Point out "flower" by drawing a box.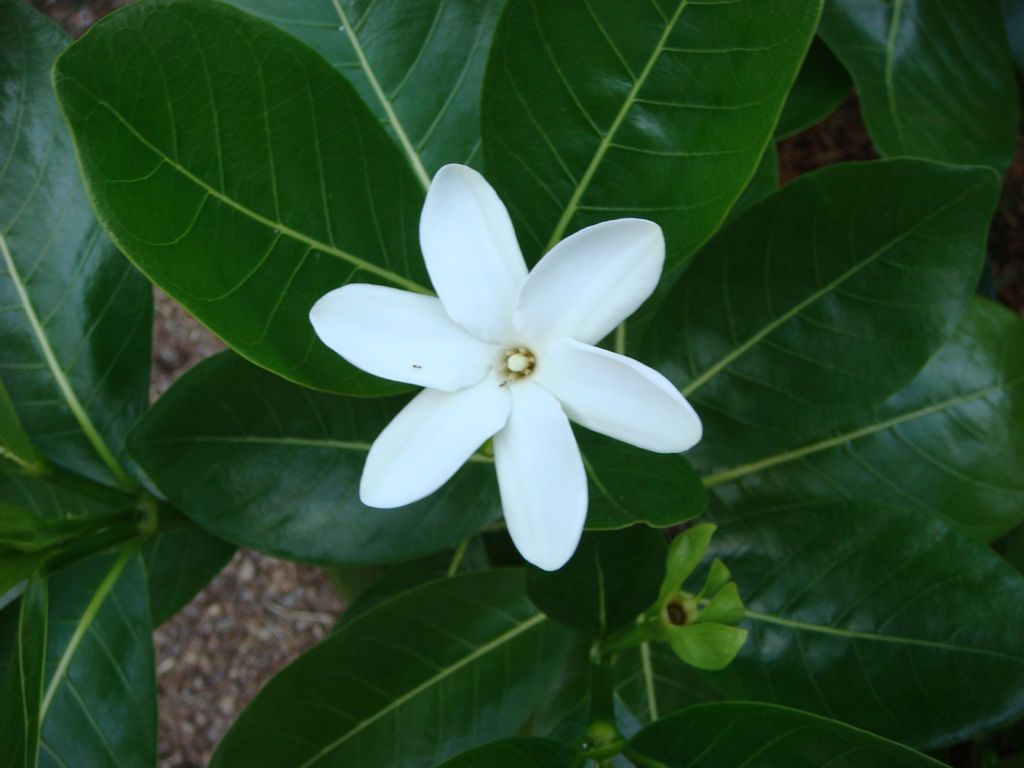
locate(317, 161, 696, 561).
